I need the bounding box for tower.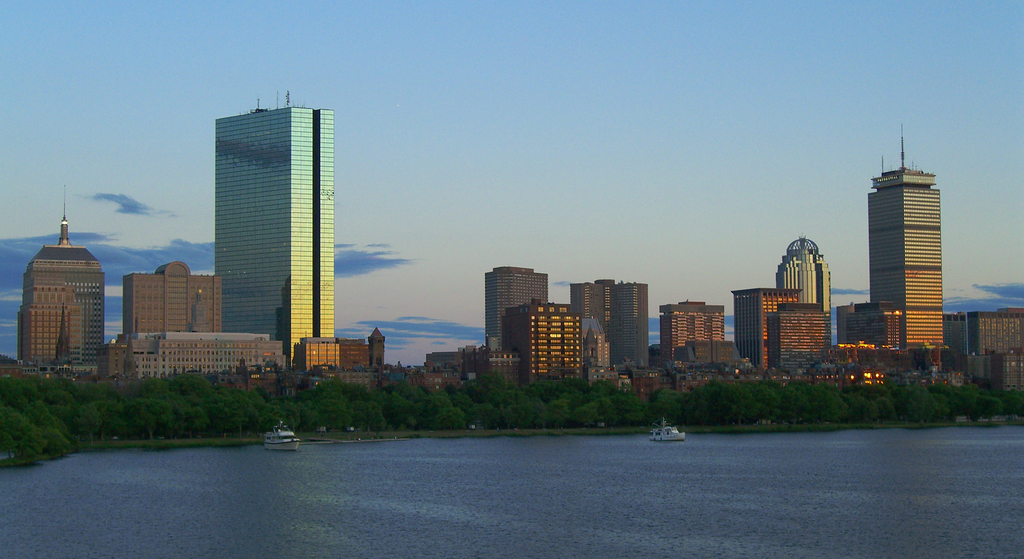
Here it is: [left=652, top=299, right=723, bottom=376].
